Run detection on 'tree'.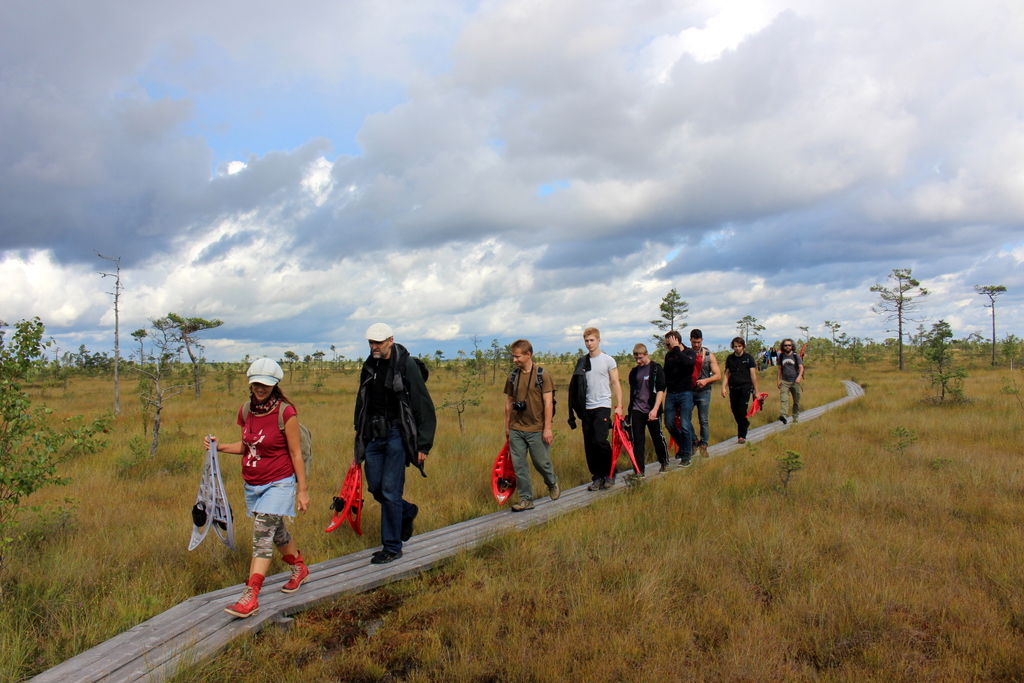
Result: rect(307, 347, 323, 383).
